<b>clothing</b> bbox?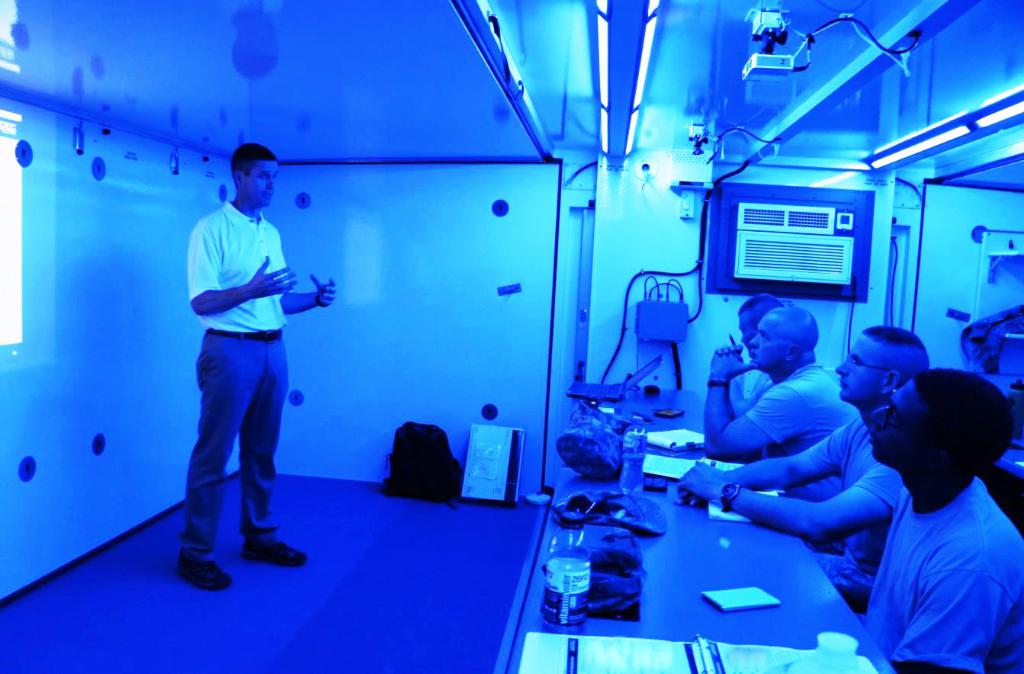
Rect(804, 412, 912, 600)
